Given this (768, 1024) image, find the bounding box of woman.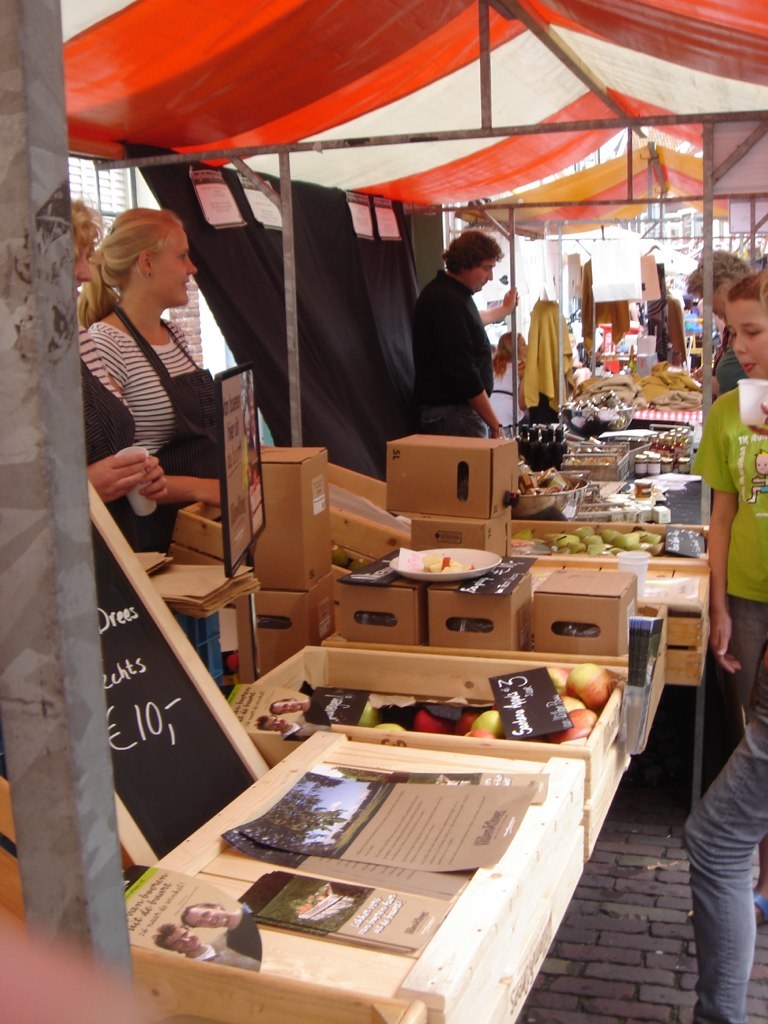
72:183:253:590.
